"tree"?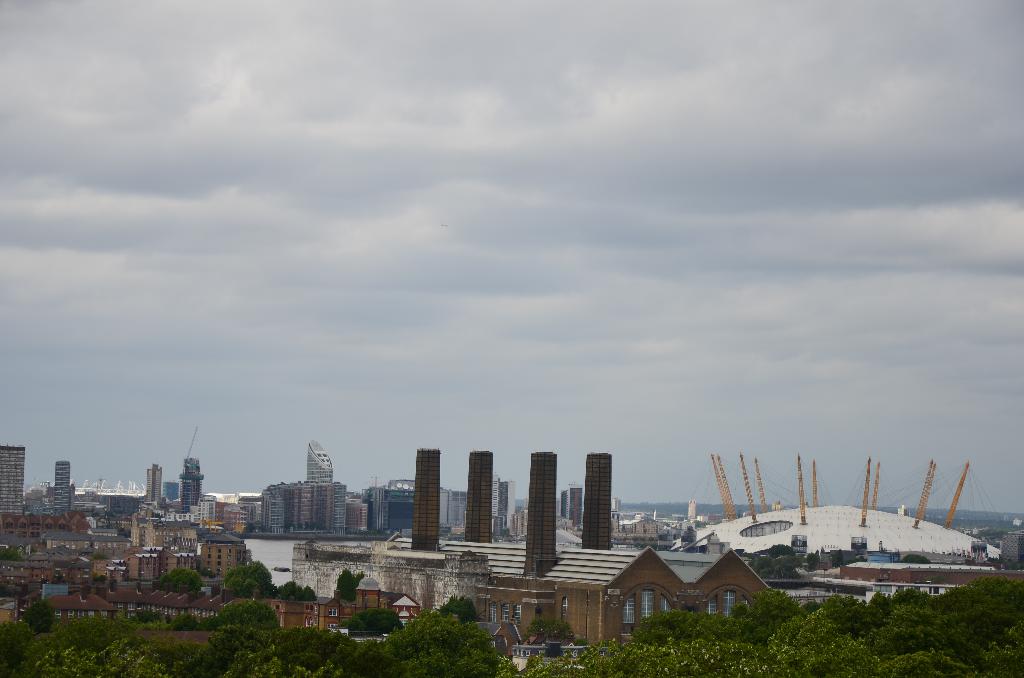
<box>804,552,820,569</box>
